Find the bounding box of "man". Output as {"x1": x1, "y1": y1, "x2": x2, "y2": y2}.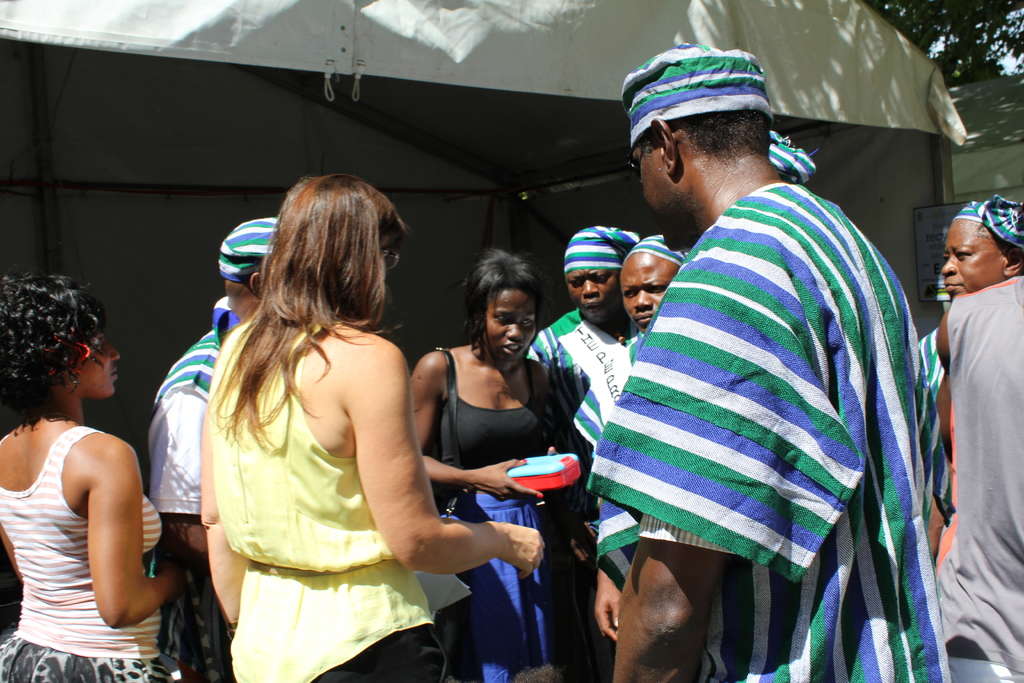
{"x1": 573, "y1": 50, "x2": 954, "y2": 673}.
